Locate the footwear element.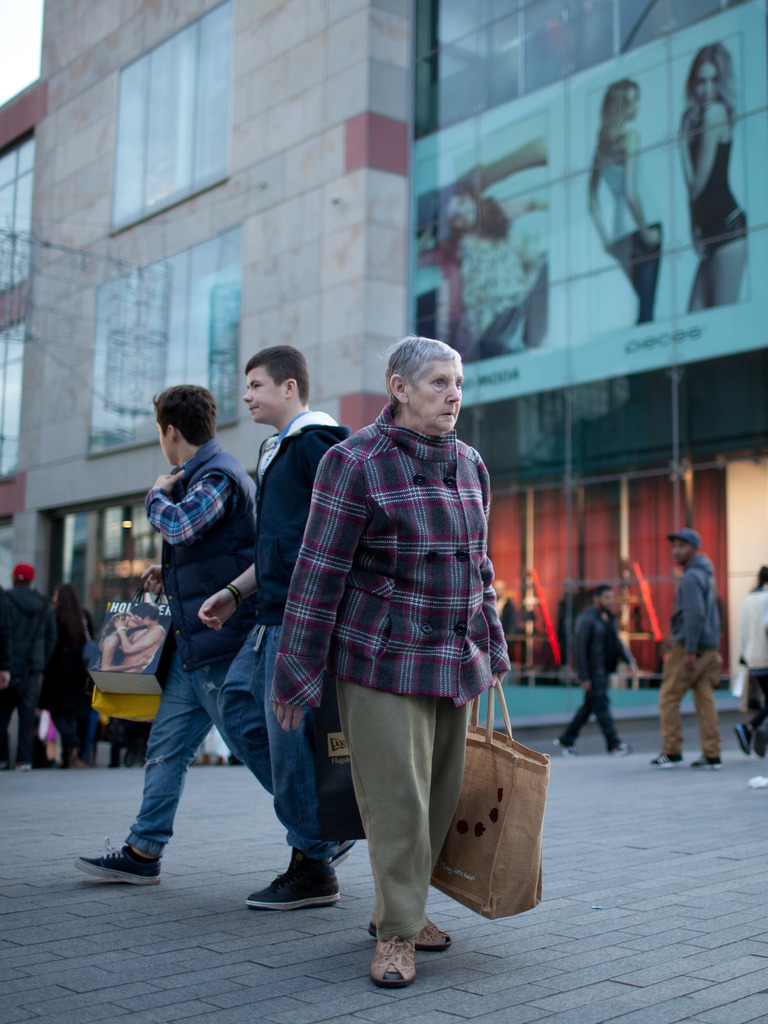
Element bbox: crop(20, 762, 33, 771).
